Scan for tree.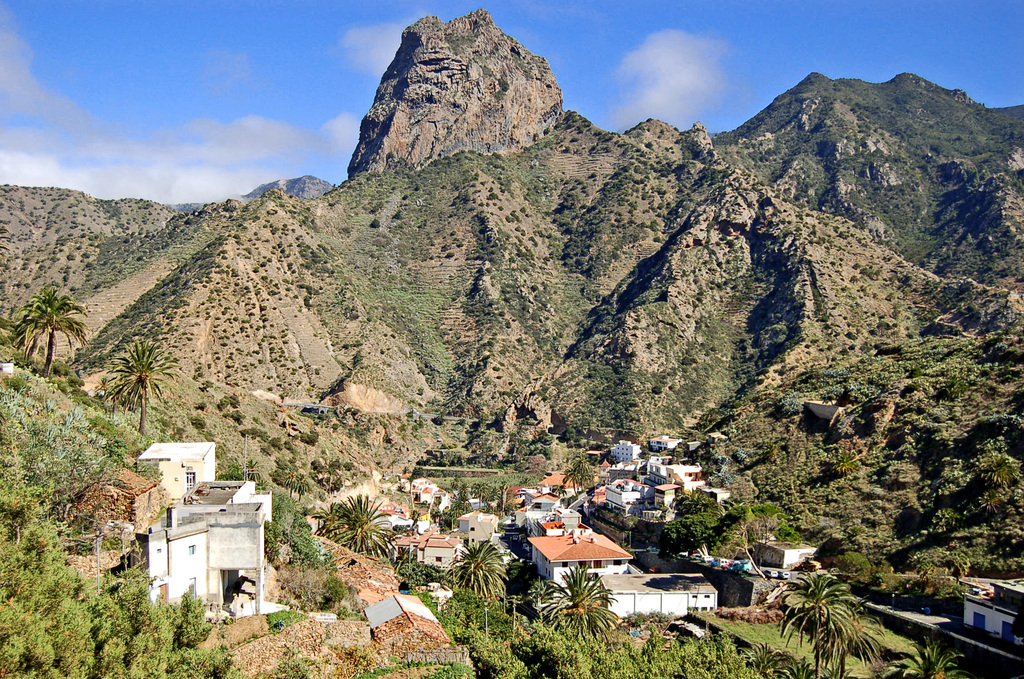
Scan result: bbox=[551, 454, 588, 493].
